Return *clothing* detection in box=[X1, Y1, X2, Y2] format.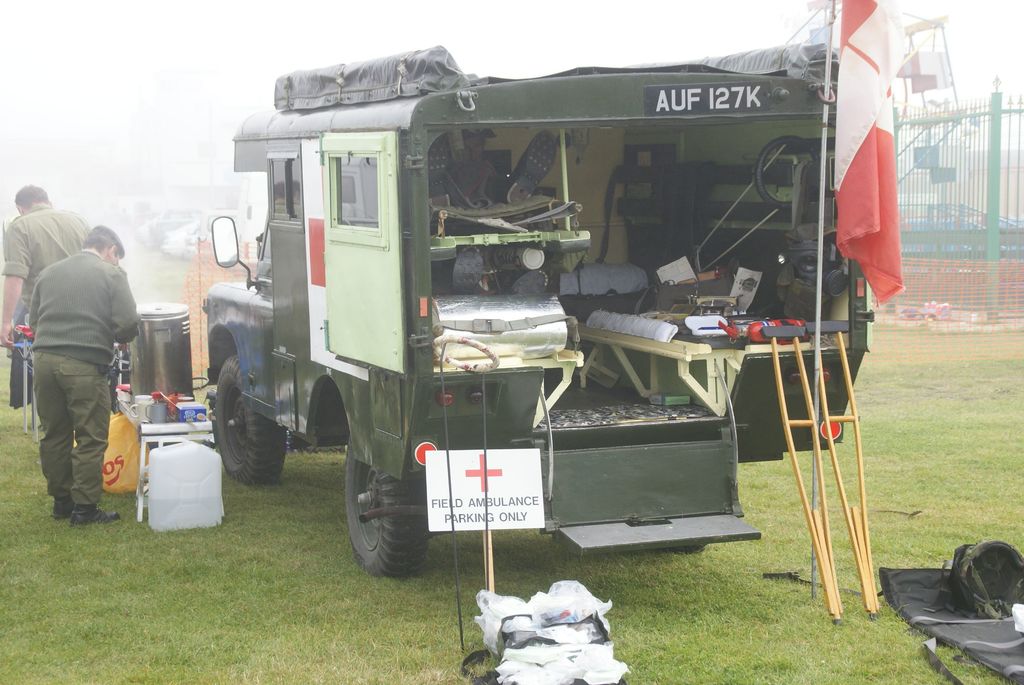
box=[24, 249, 140, 504].
